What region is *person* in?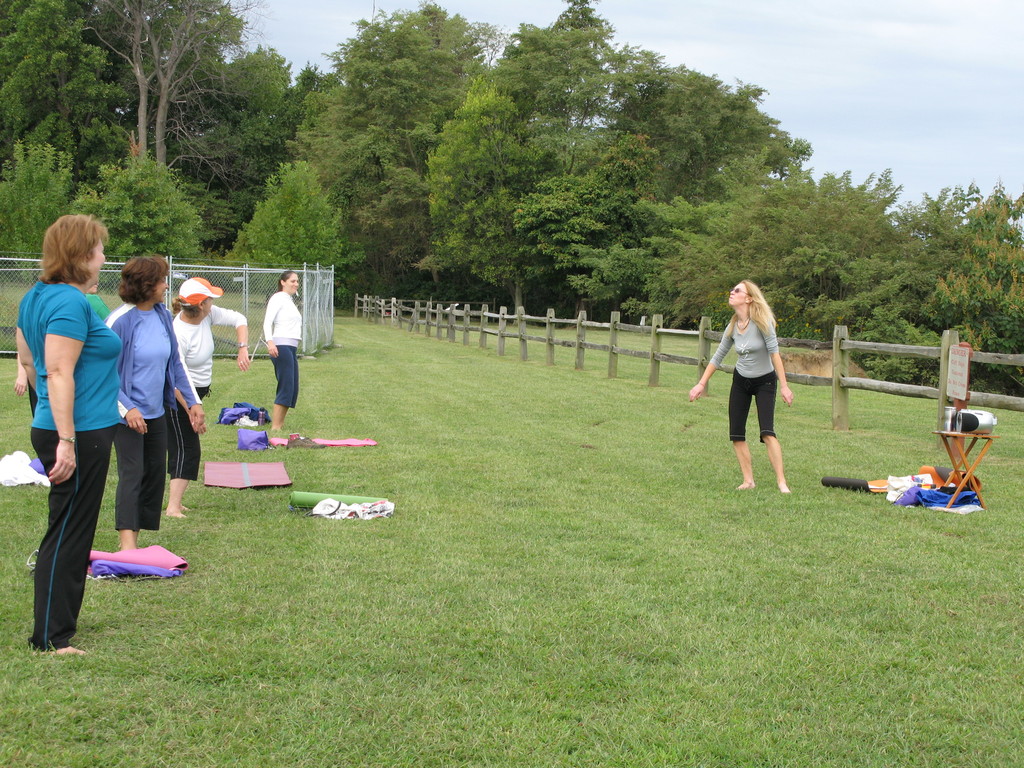
select_region(102, 262, 220, 577).
